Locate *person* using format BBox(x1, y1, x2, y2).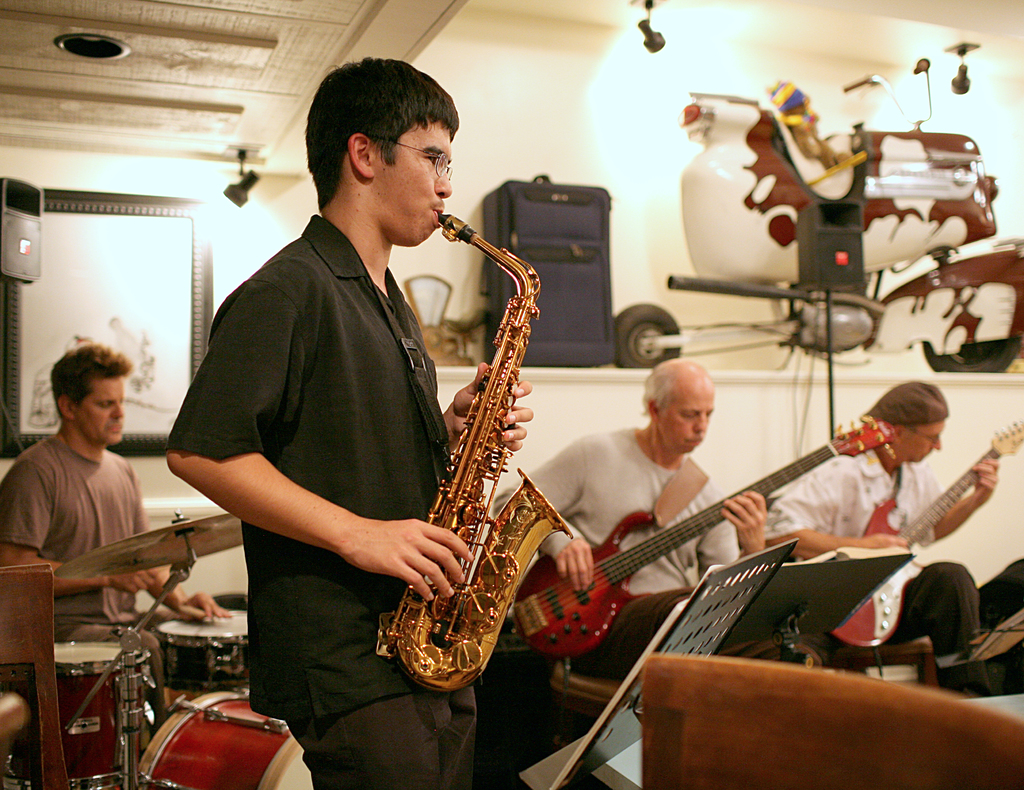
BBox(776, 383, 1023, 650).
